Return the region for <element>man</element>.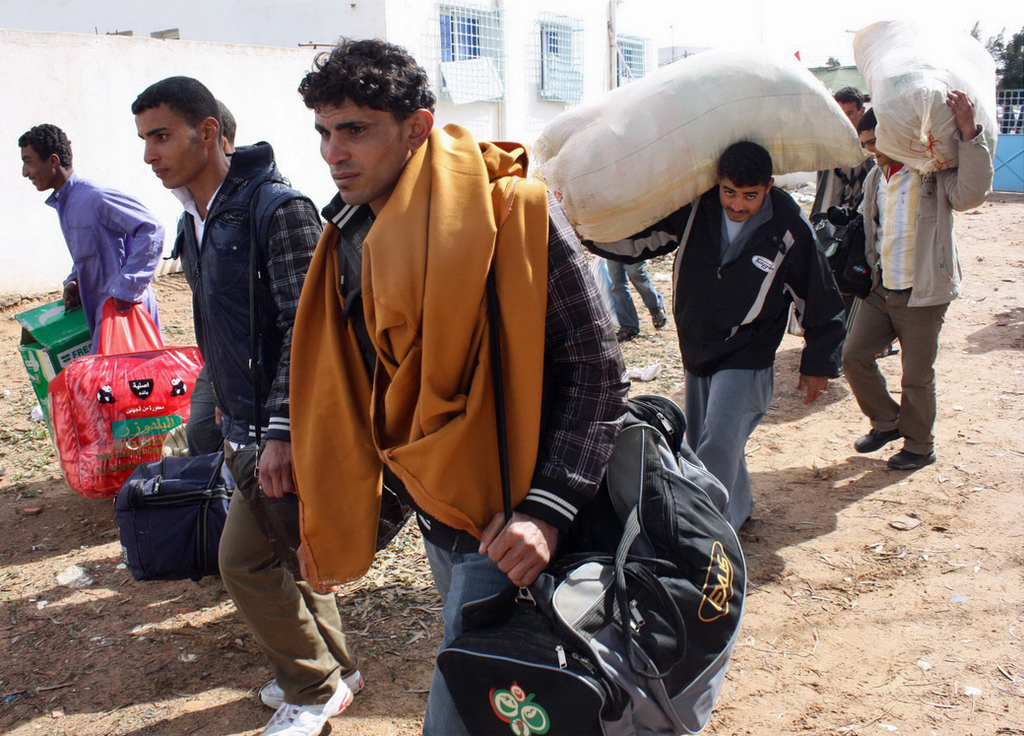
[left=847, top=85, right=993, bottom=464].
